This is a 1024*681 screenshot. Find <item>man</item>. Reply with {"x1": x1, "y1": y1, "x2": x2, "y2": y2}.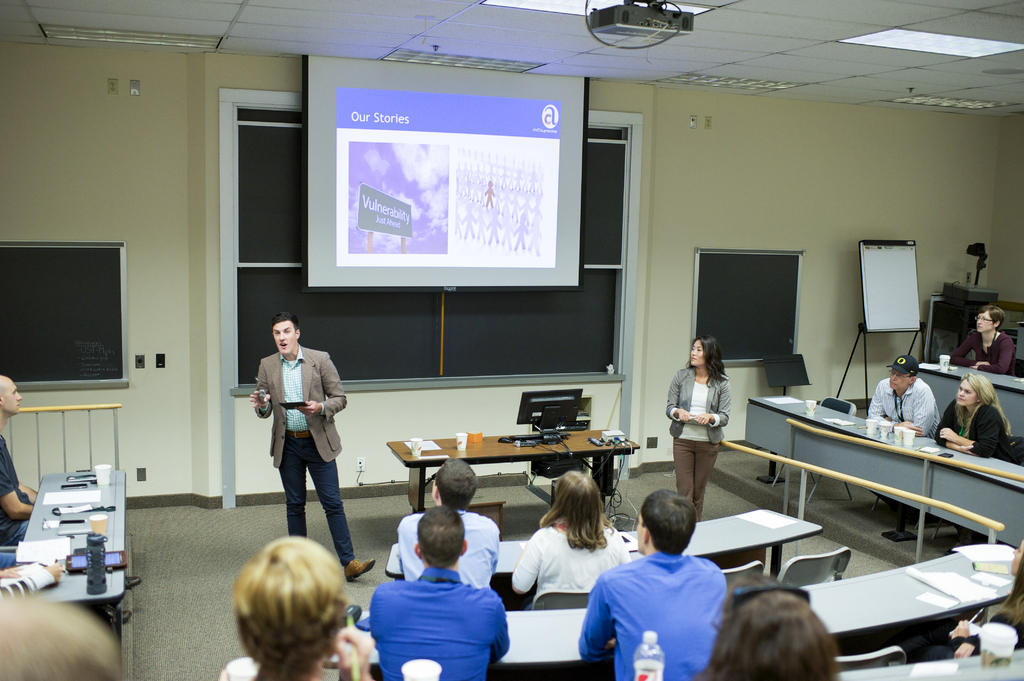
{"x1": 392, "y1": 457, "x2": 504, "y2": 587}.
